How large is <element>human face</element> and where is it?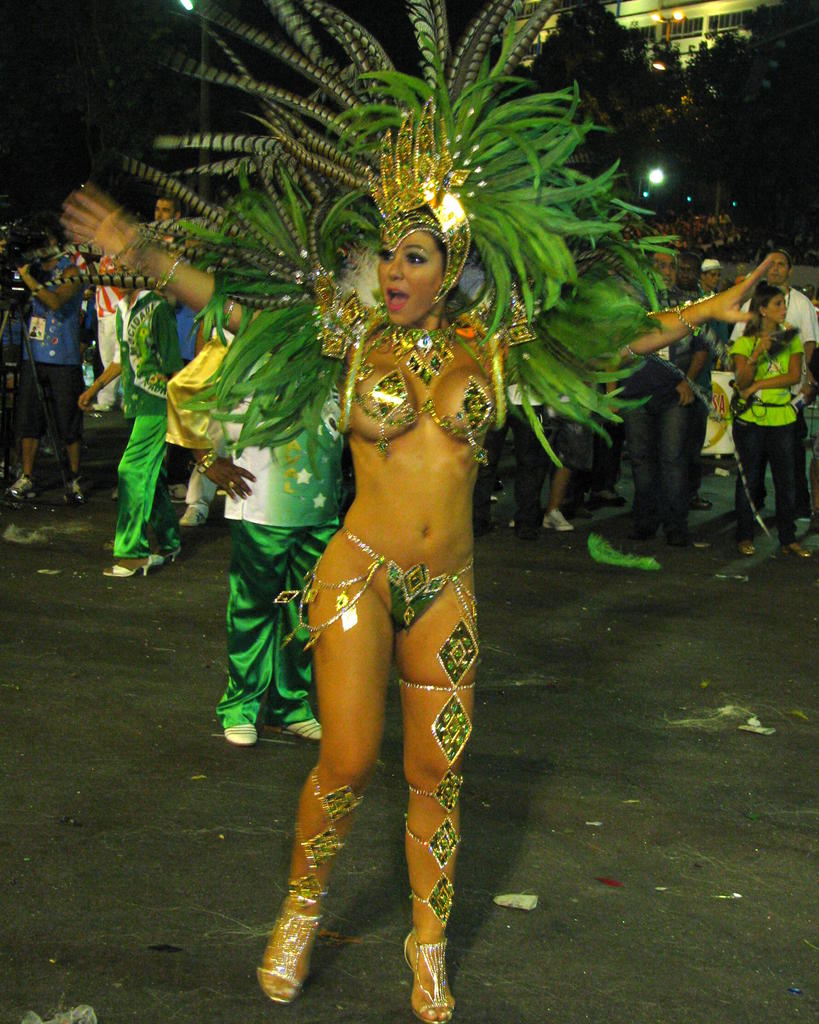
Bounding box: (left=765, top=247, right=794, bottom=286).
